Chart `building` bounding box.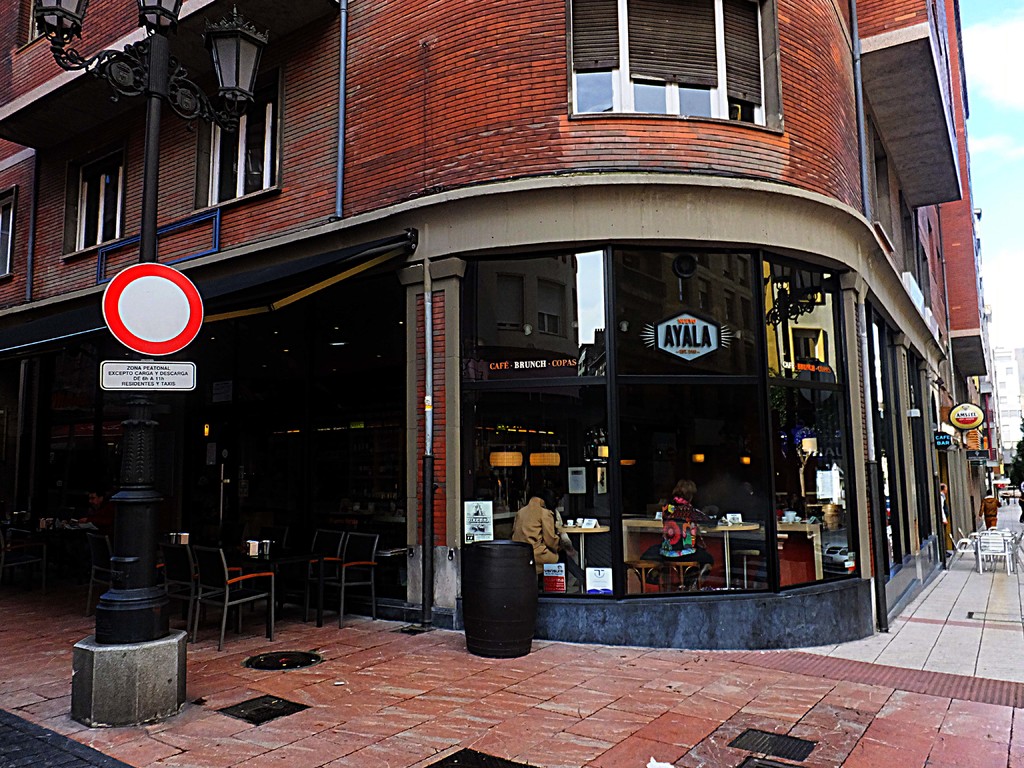
Charted: [x1=0, y1=0, x2=1000, y2=653].
